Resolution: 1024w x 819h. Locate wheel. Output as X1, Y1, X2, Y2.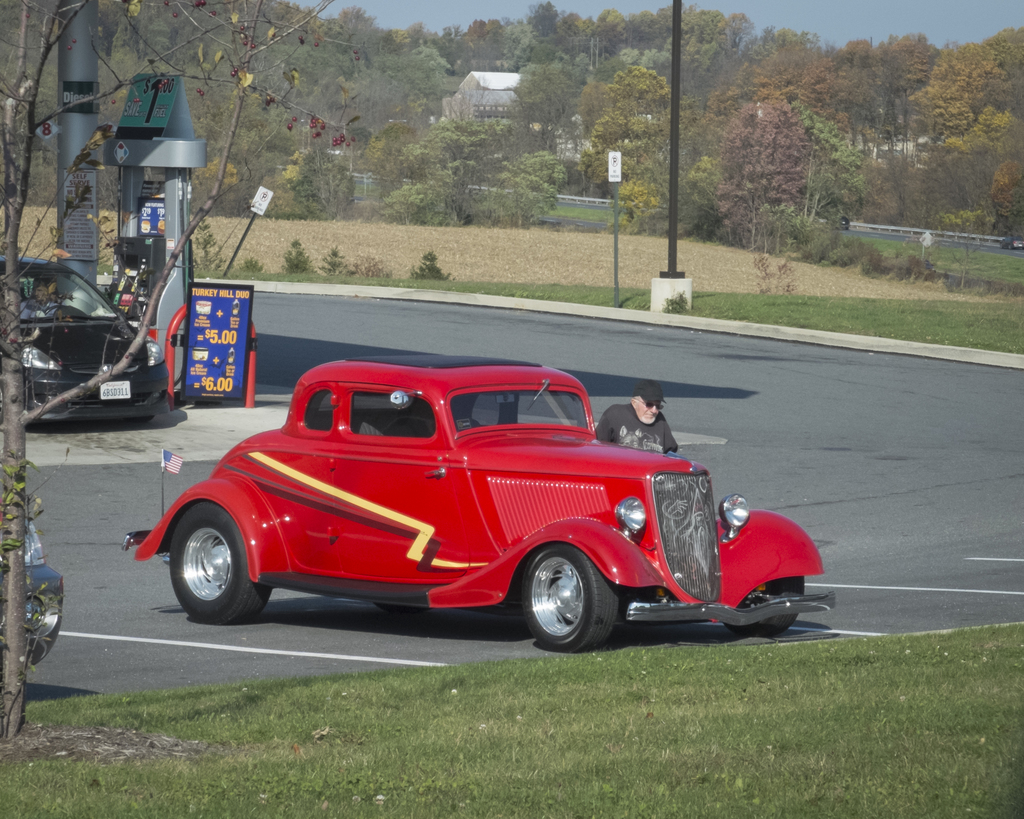
525, 545, 621, 653.
